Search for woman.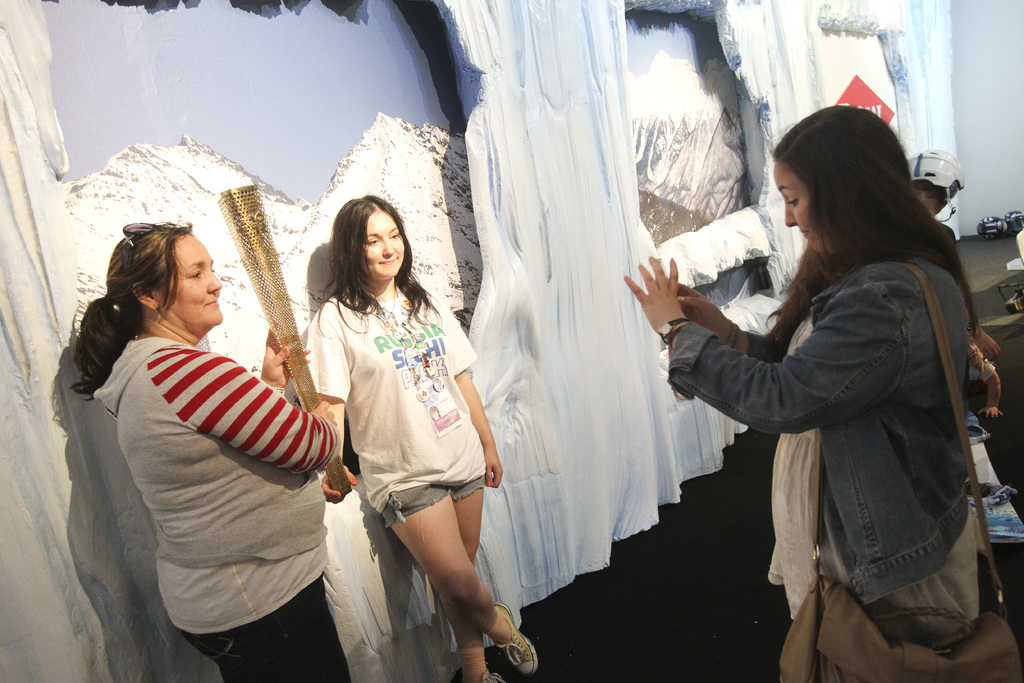
Found at detection(624, 95, 979, 682).
